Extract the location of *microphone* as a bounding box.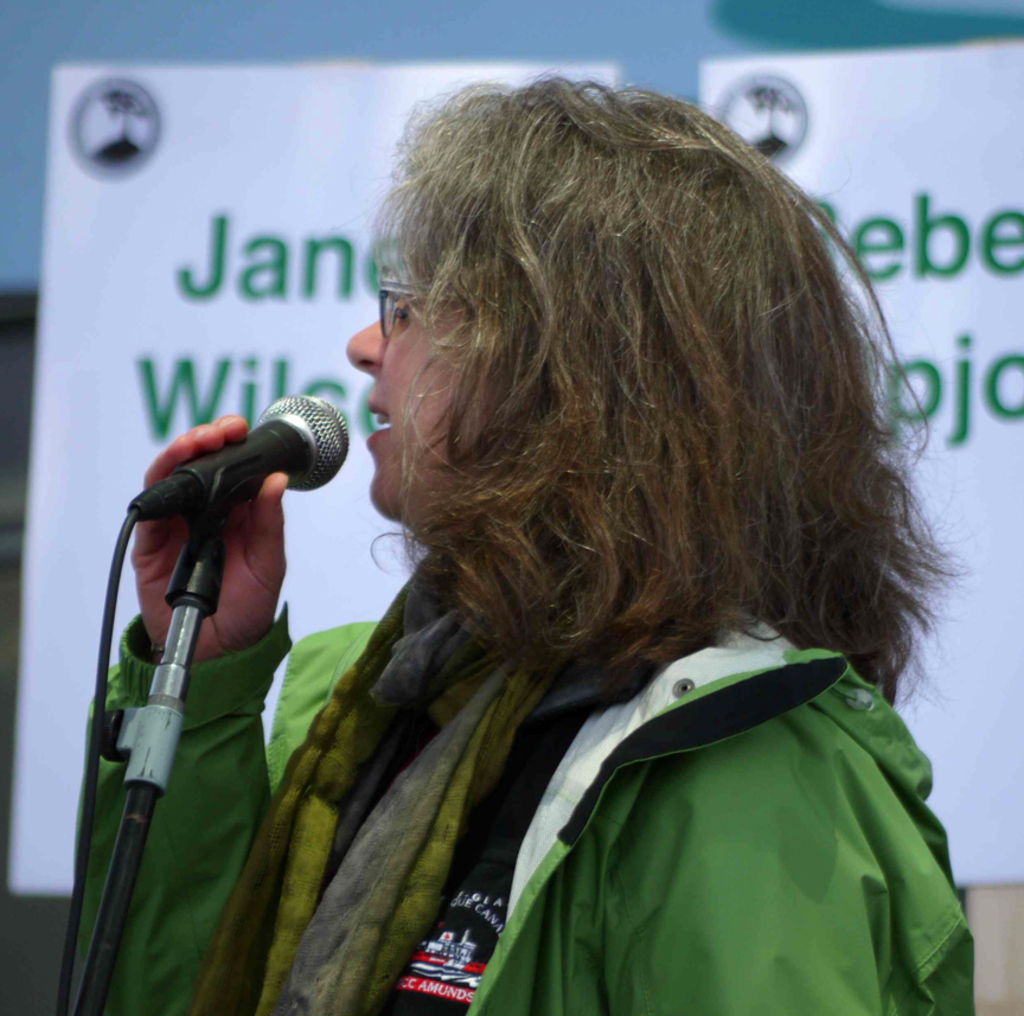
box=[128, 395, 344, 555].
